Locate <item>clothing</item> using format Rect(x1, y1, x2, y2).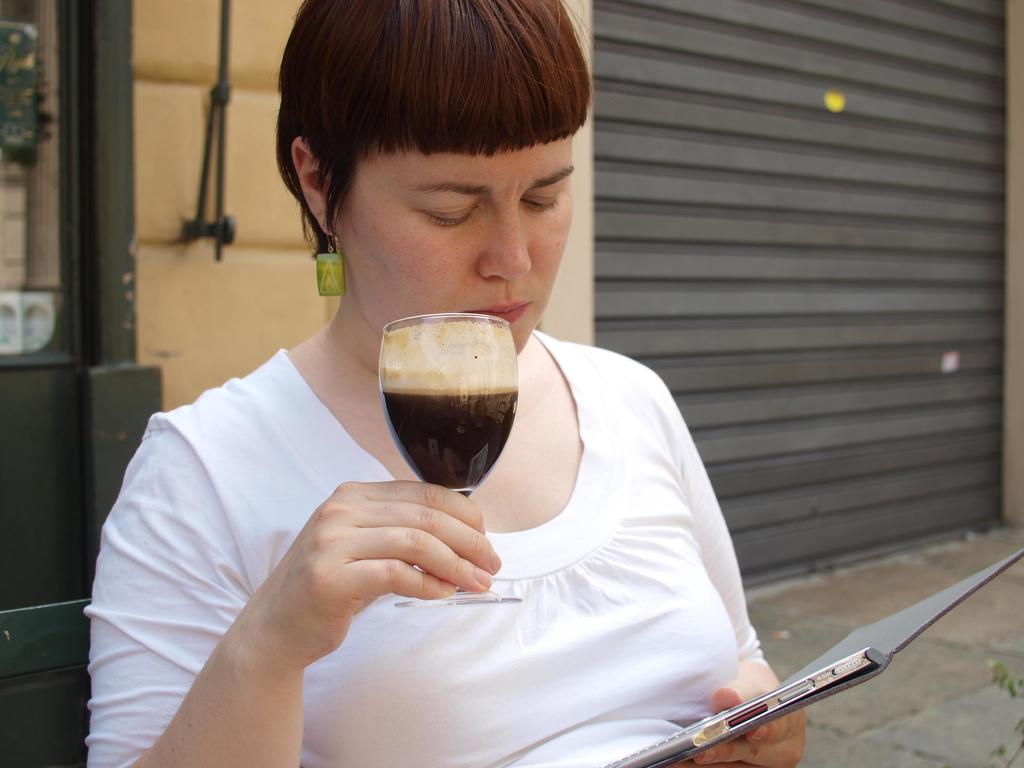
Rect(190, 291, 755, 732).
